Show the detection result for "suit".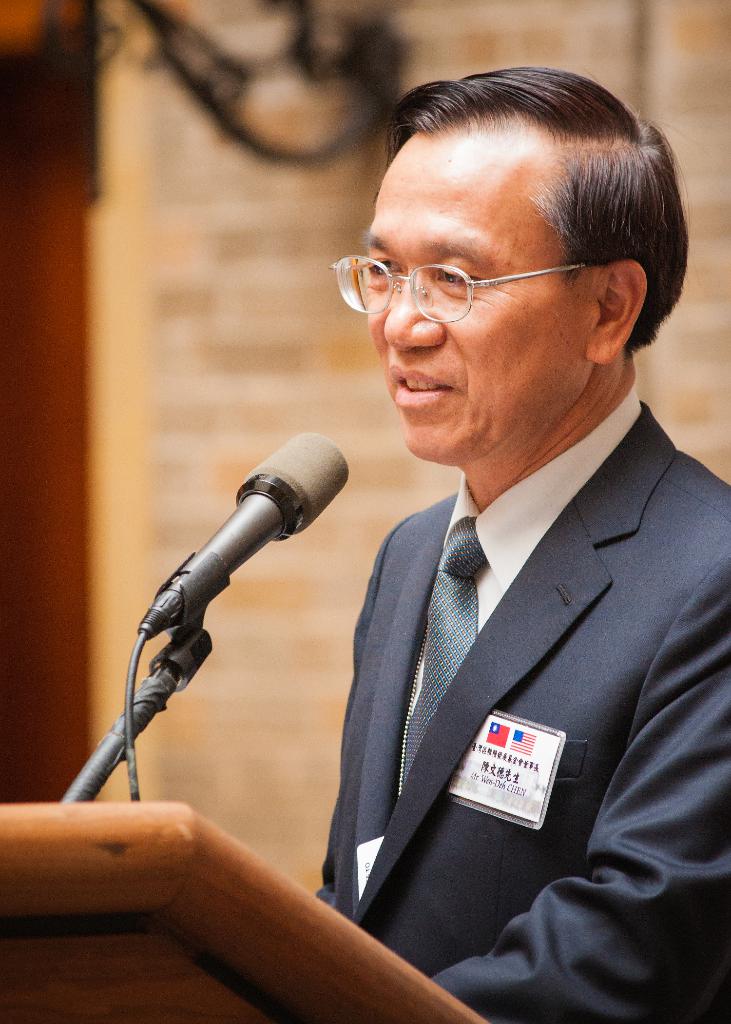
(296,326,730,1019).
